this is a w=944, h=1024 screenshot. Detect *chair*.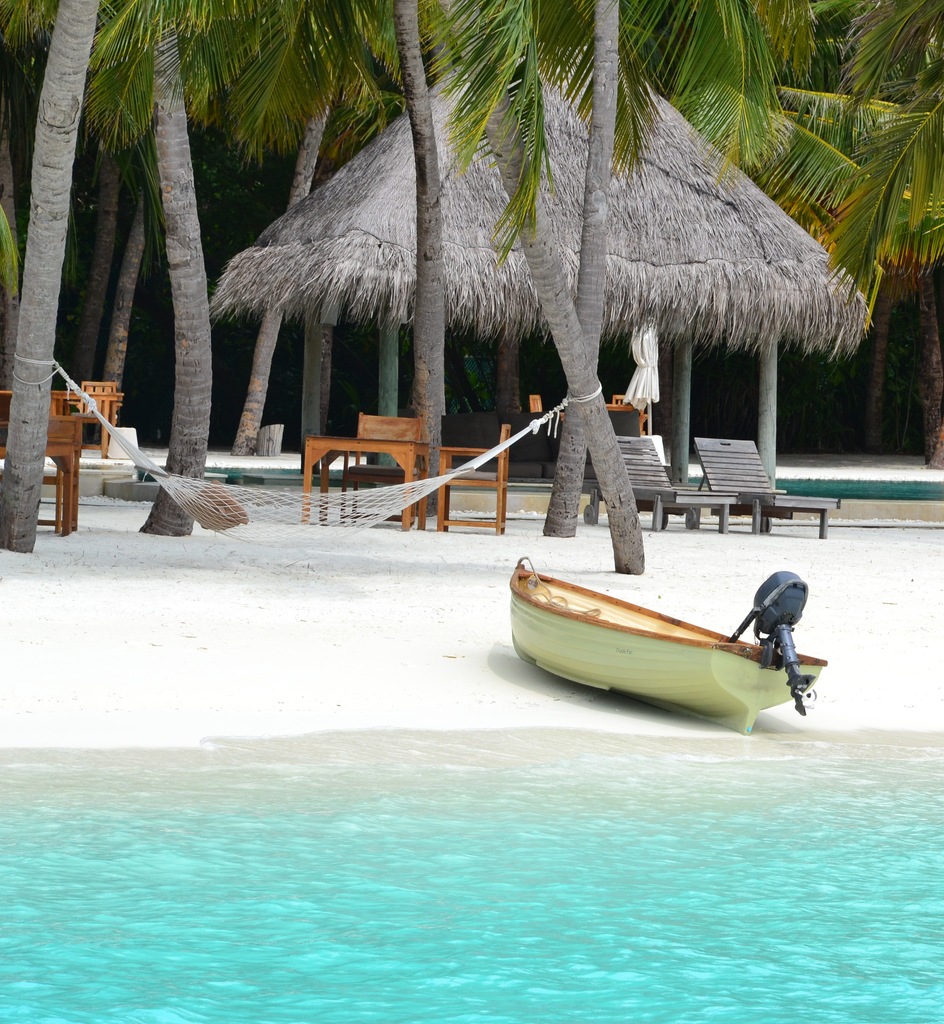
BBox(687, 435, 835, 534).
